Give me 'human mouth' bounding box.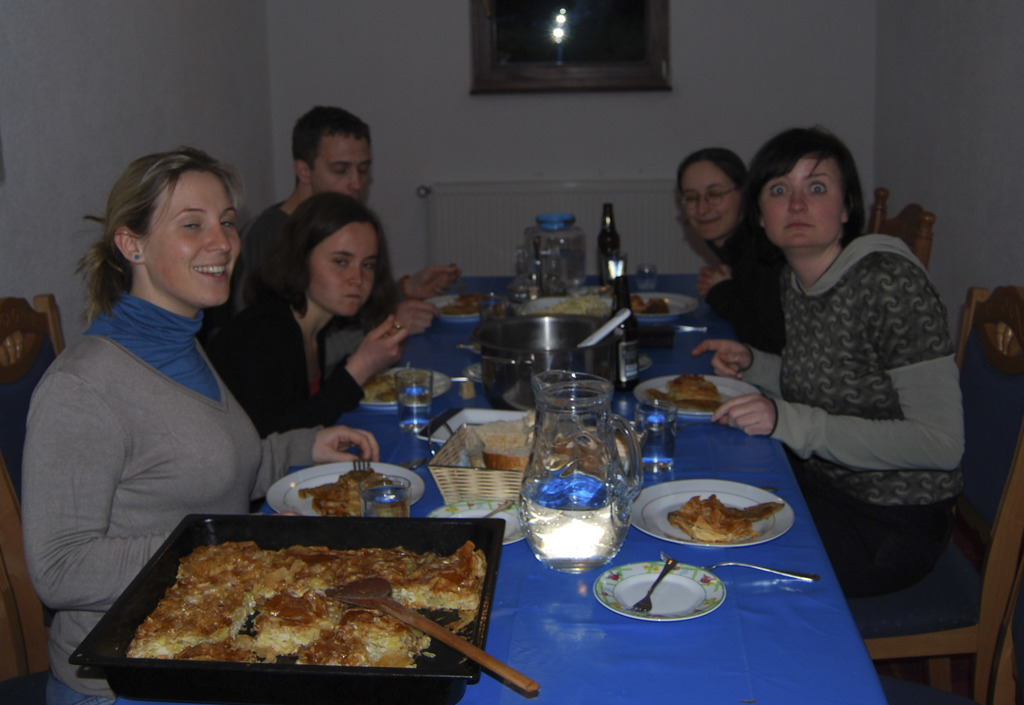
rect(687, 215, 721, 222).
